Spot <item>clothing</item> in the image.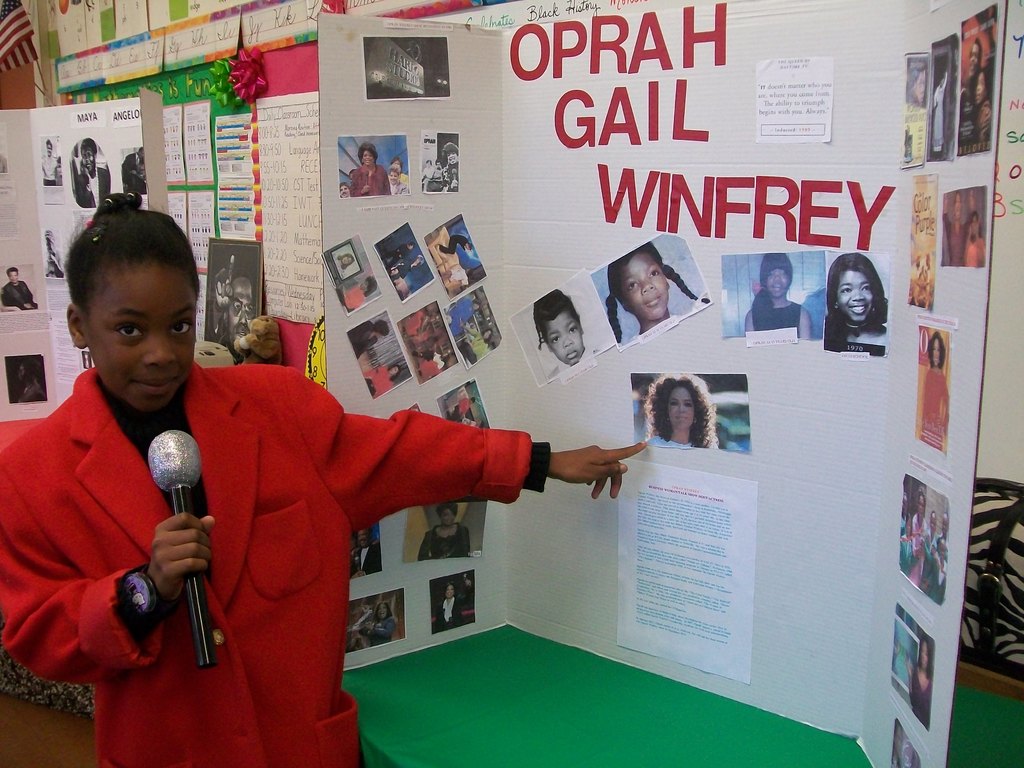
<item>clothing</item> found at <region>961, 76, 982, 136</region>.
